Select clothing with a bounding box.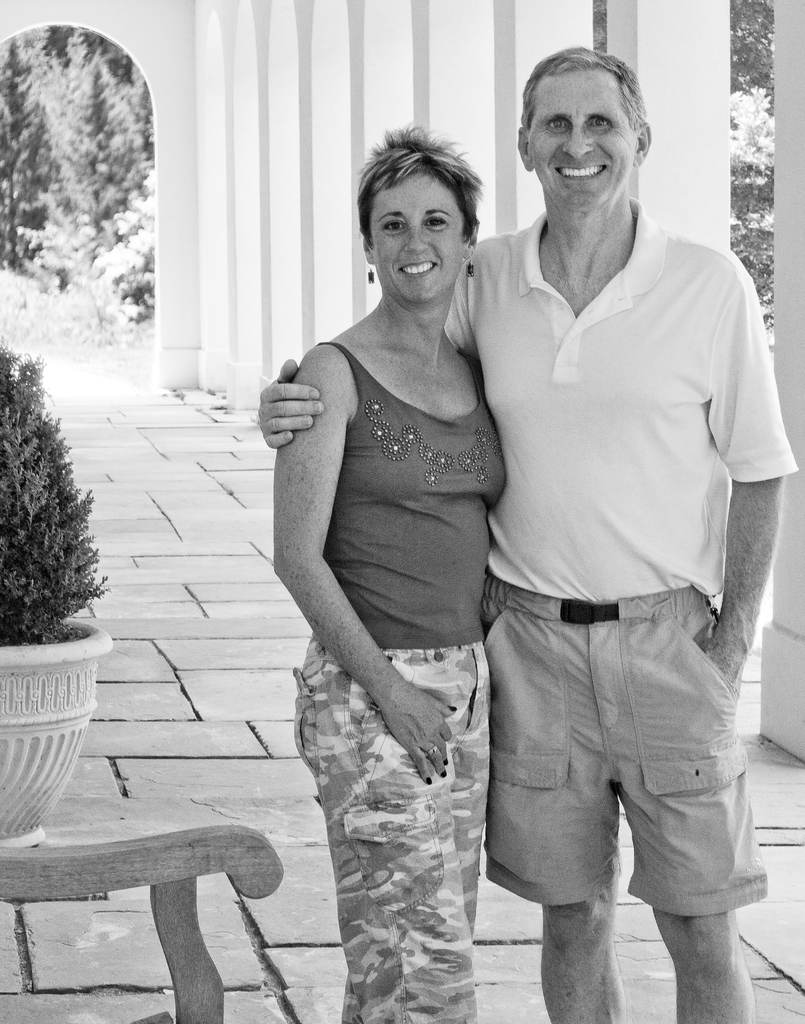
box(293, 344, 510, 1023).
